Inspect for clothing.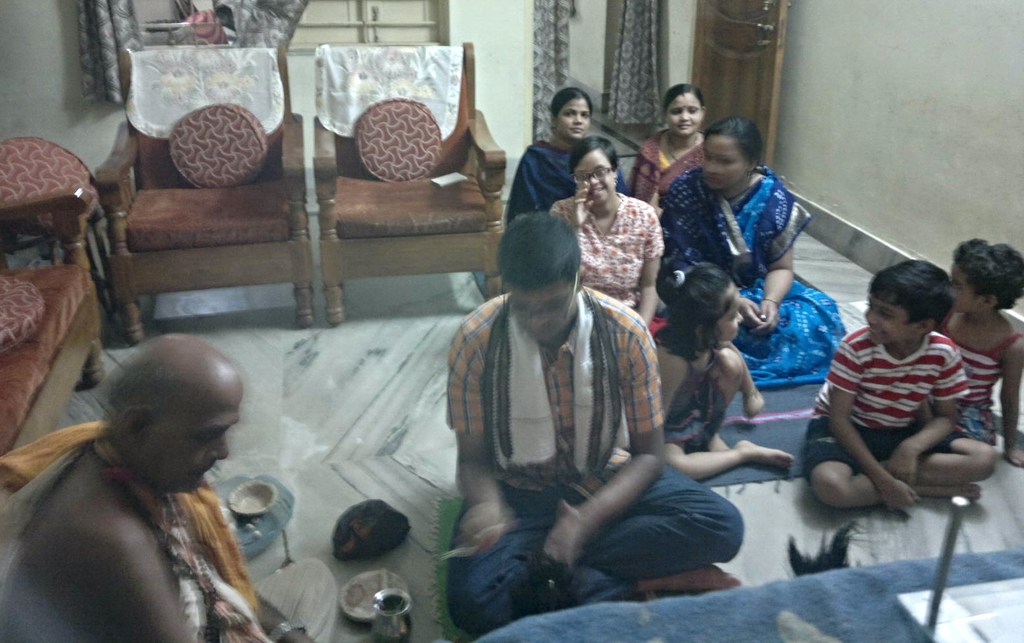
Inspection: x1=803, y1=331, x2=973, y2=473.
